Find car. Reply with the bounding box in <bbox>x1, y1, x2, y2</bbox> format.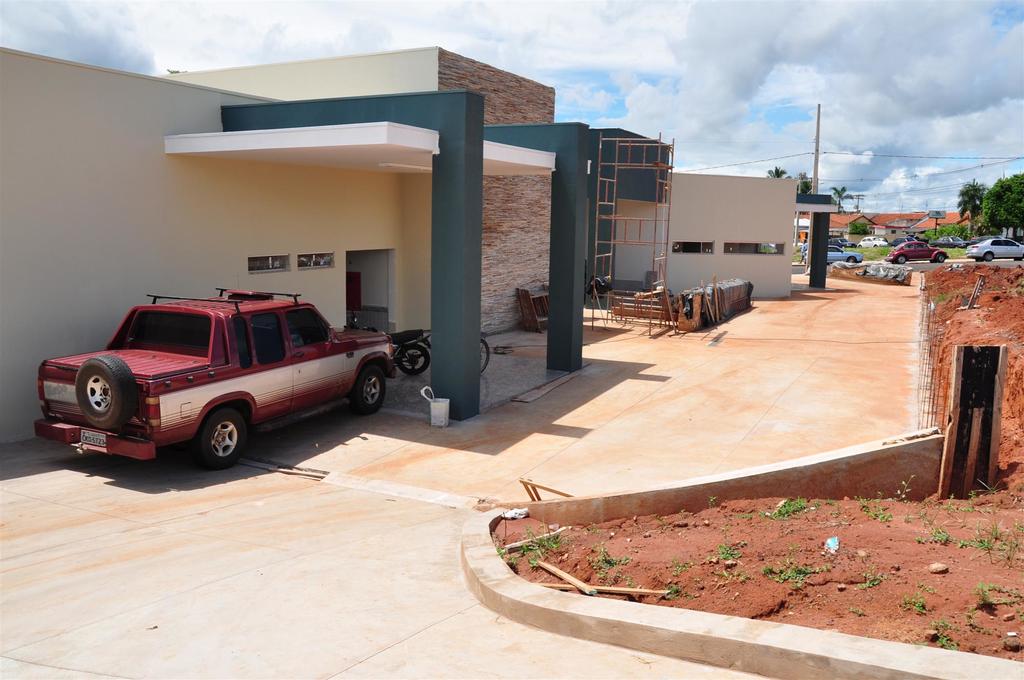
<bbox>971, 234, 1007, 244</bbox>.
